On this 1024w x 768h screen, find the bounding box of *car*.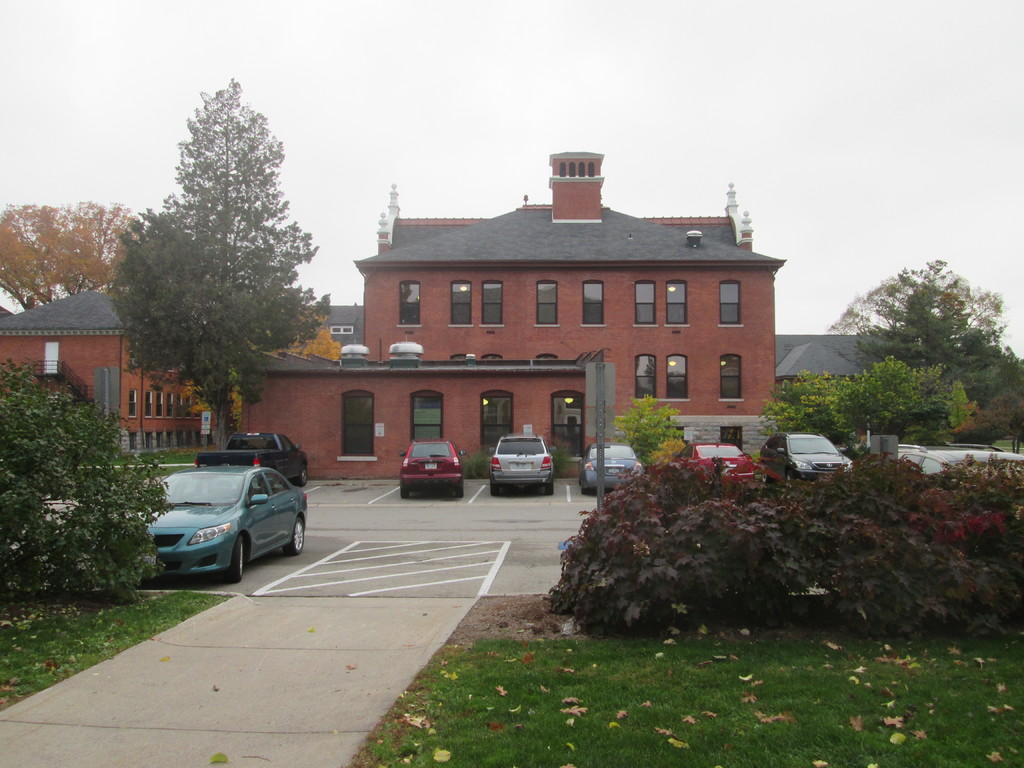
Bounding box: (left=134, top=458, right=311, bottom=584).
